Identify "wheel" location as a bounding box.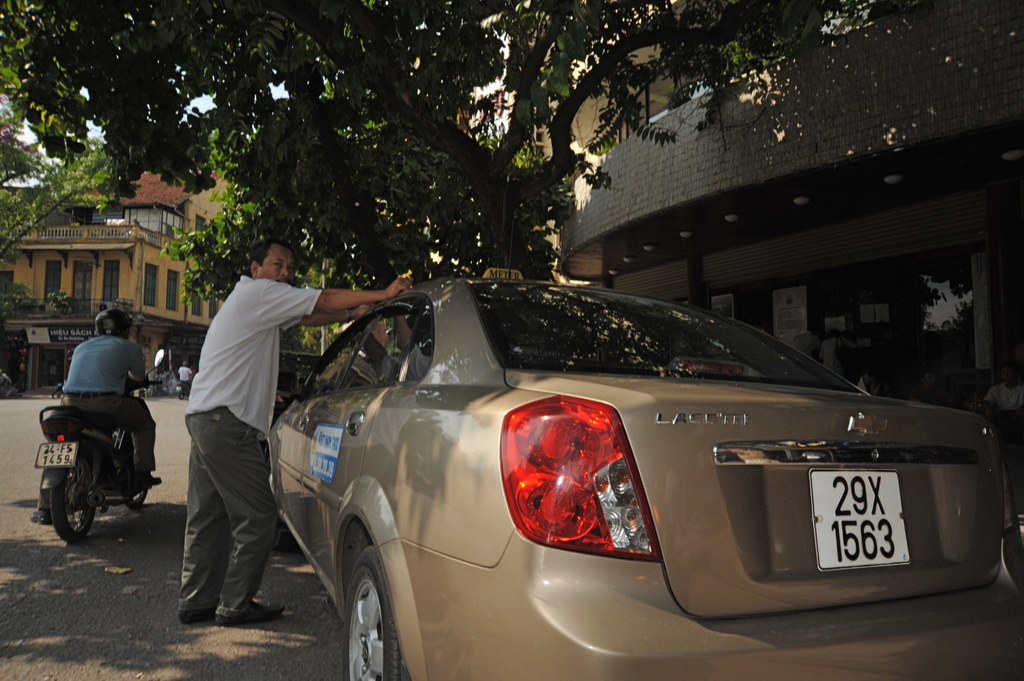
box=[178, 390, 186, 403].
